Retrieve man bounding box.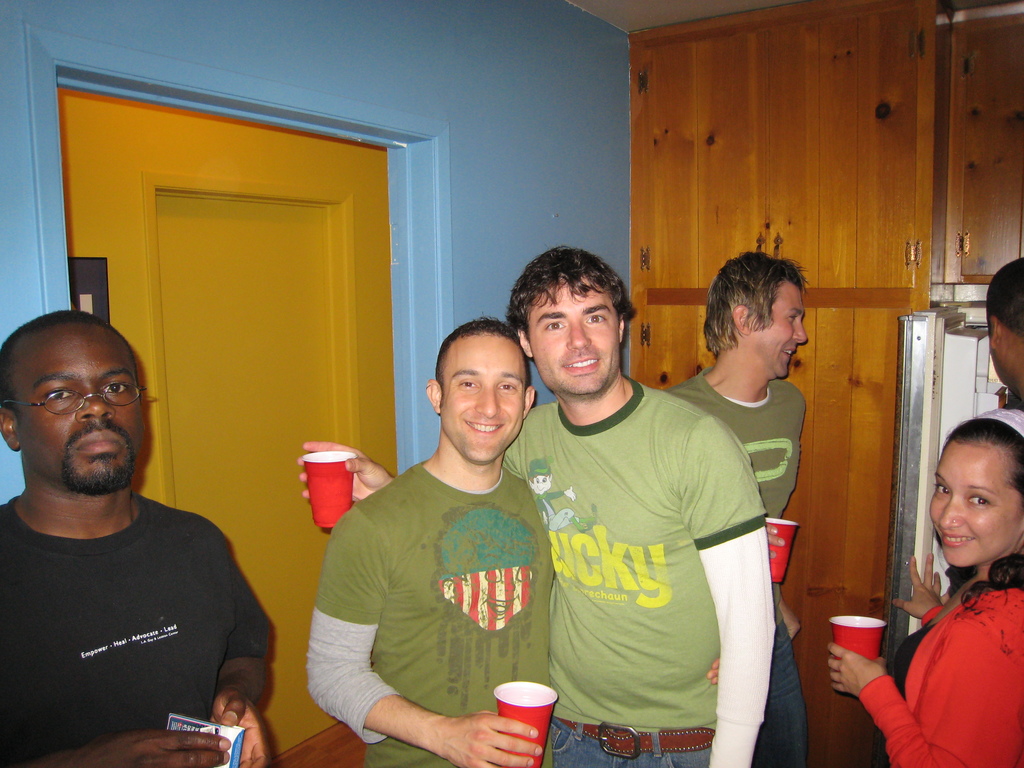
Bounding box: <bbox>980, 257, 1023, 417</bbox>.
